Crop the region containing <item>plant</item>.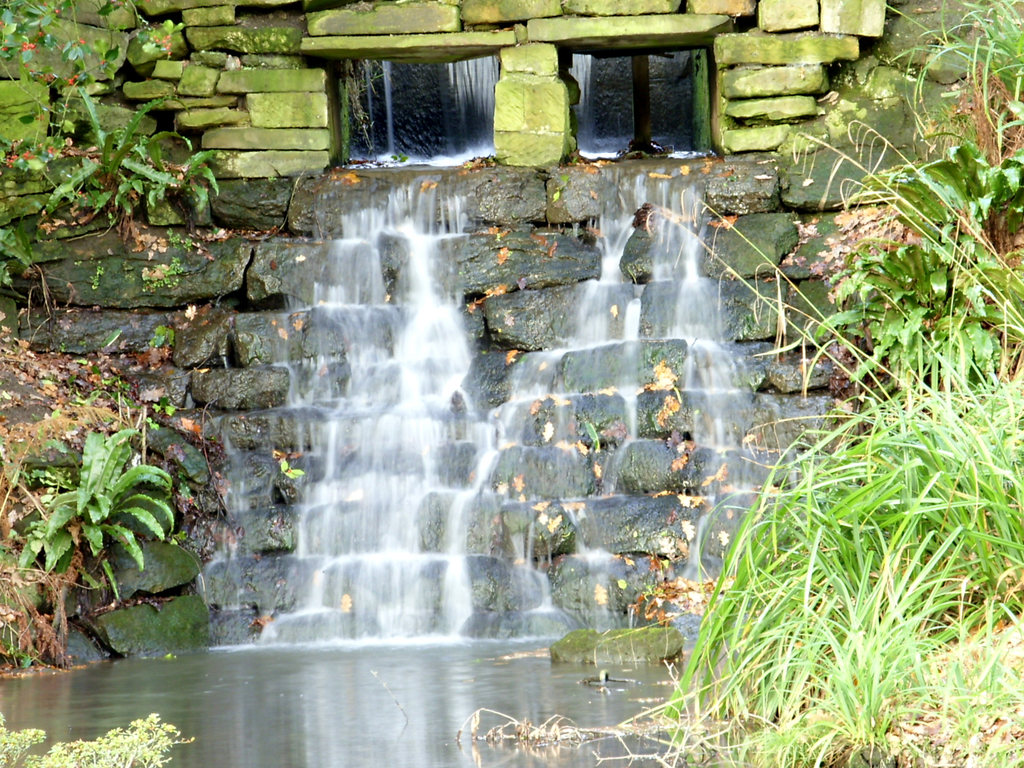
Crop region: x1=143 y1=255 x2=184 y2=293.
